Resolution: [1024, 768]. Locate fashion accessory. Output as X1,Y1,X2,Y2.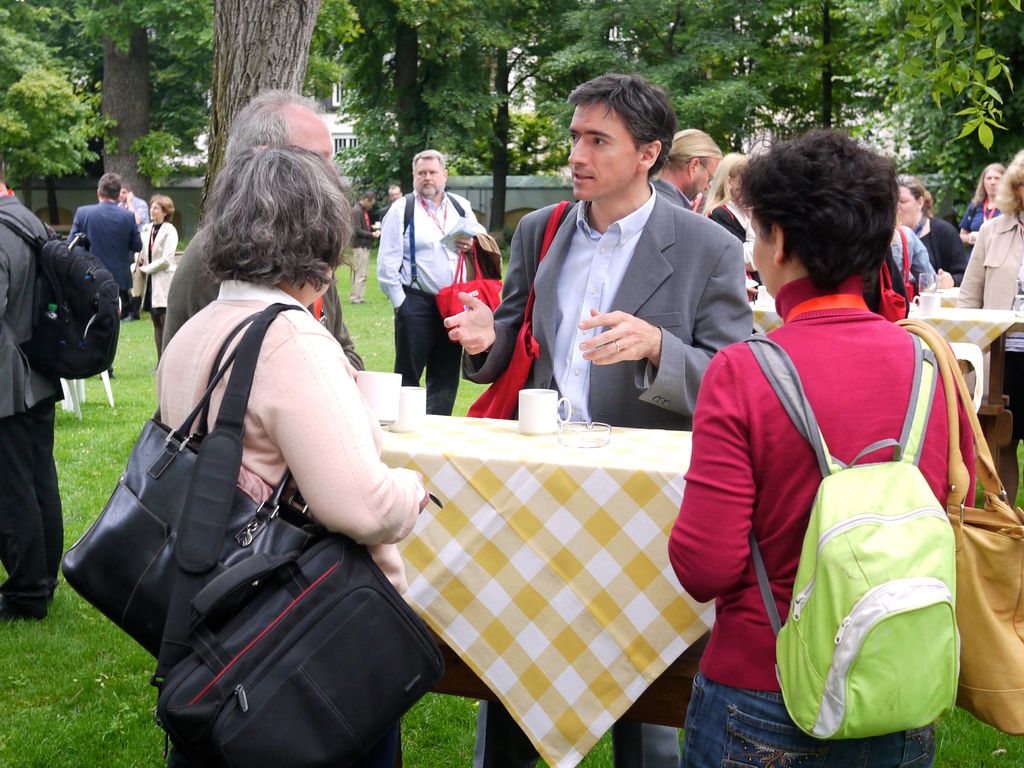
51,298,292,659.
